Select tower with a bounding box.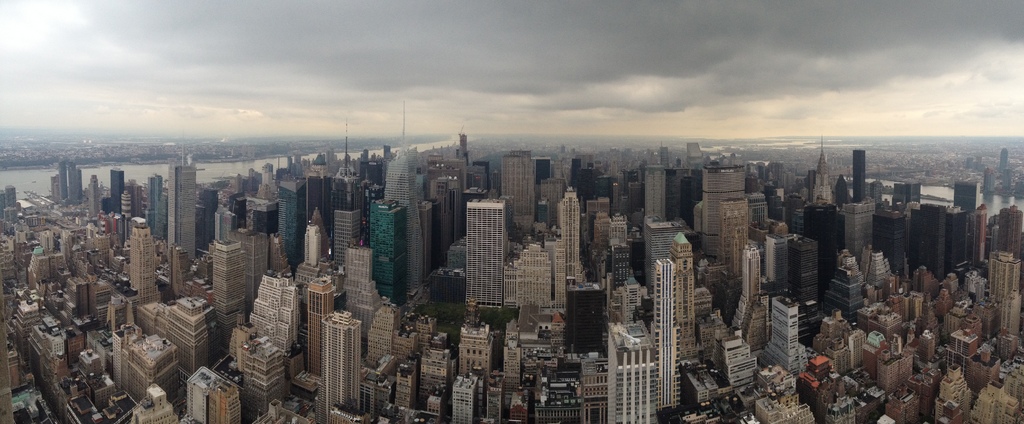
(167,247,195,307).
